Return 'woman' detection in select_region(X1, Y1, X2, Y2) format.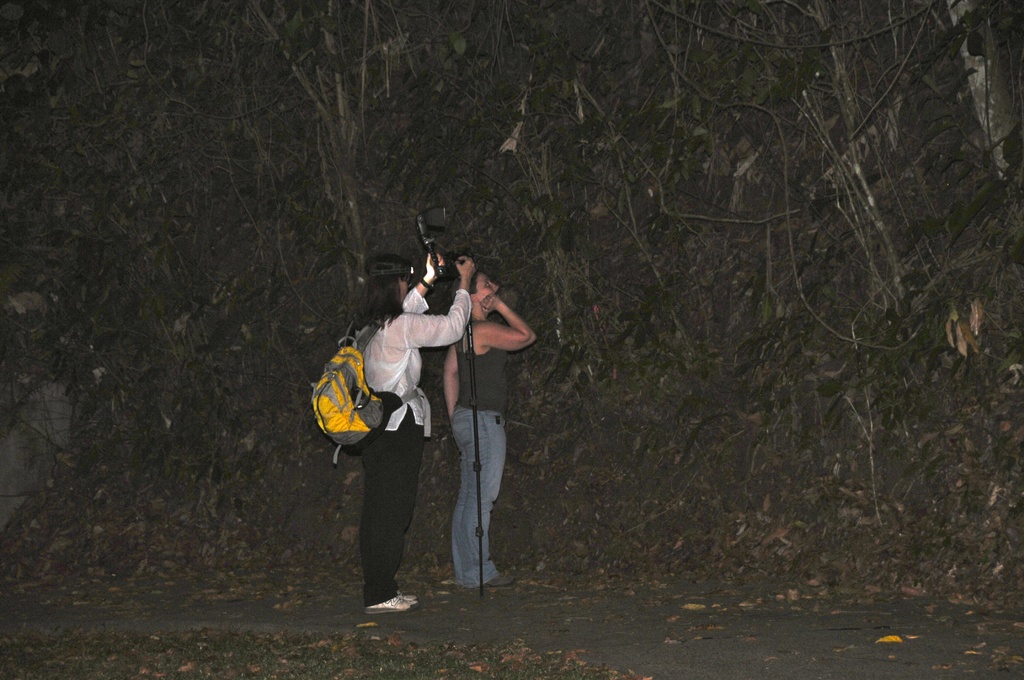
select_region(444, 267, 538, 587).
